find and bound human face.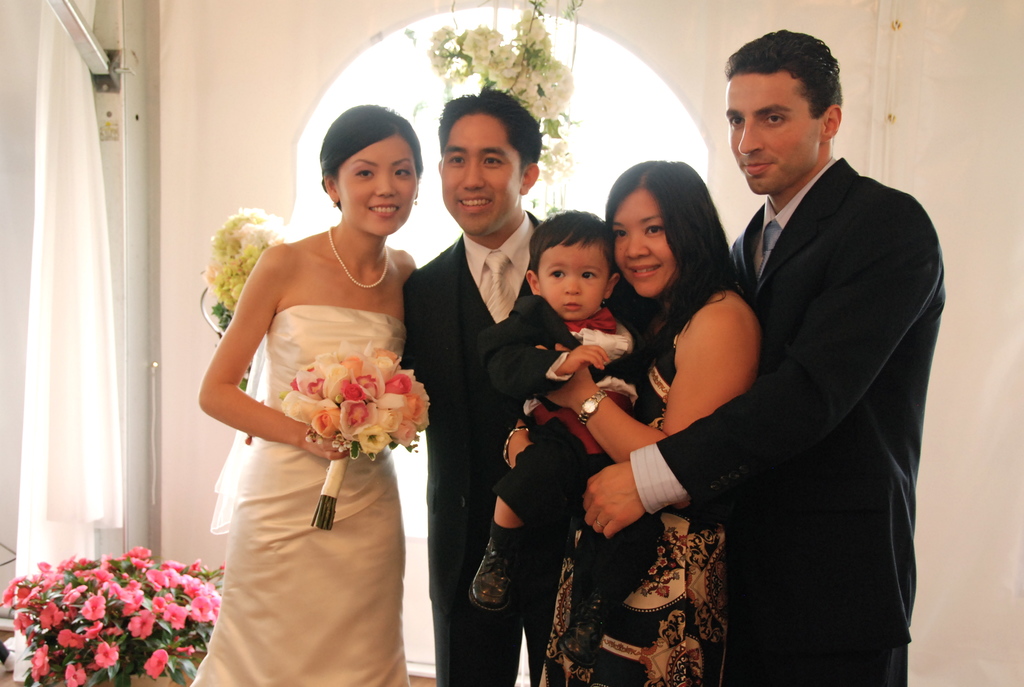
Bound: detection(442, 113, 522, 234).
